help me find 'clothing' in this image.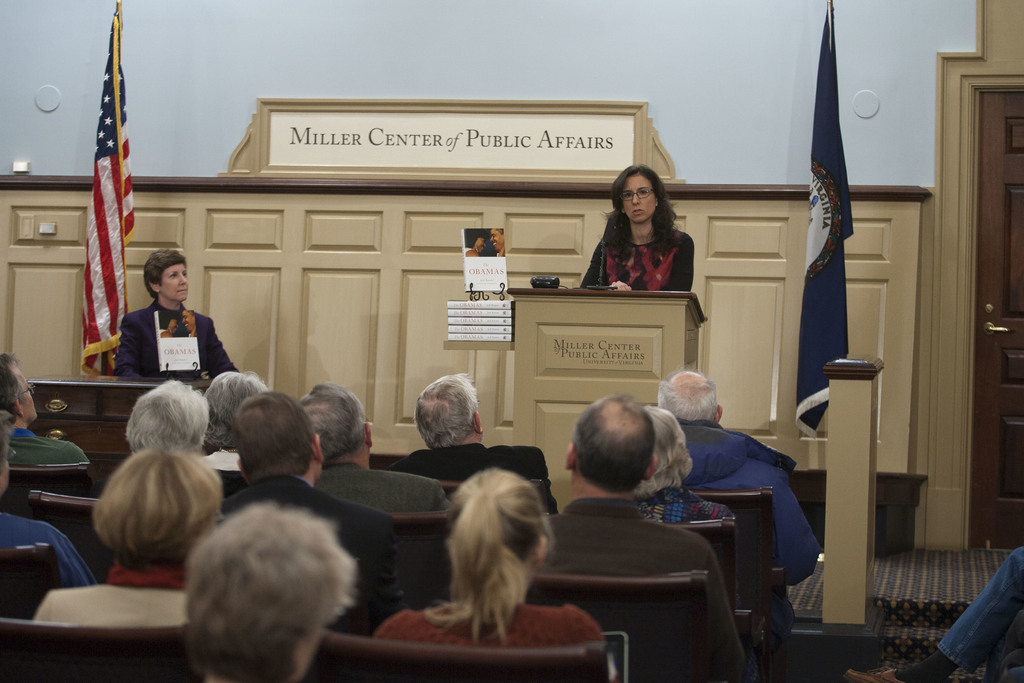
Found it: [x1=540, y1=483, x2=749, y2=682].
